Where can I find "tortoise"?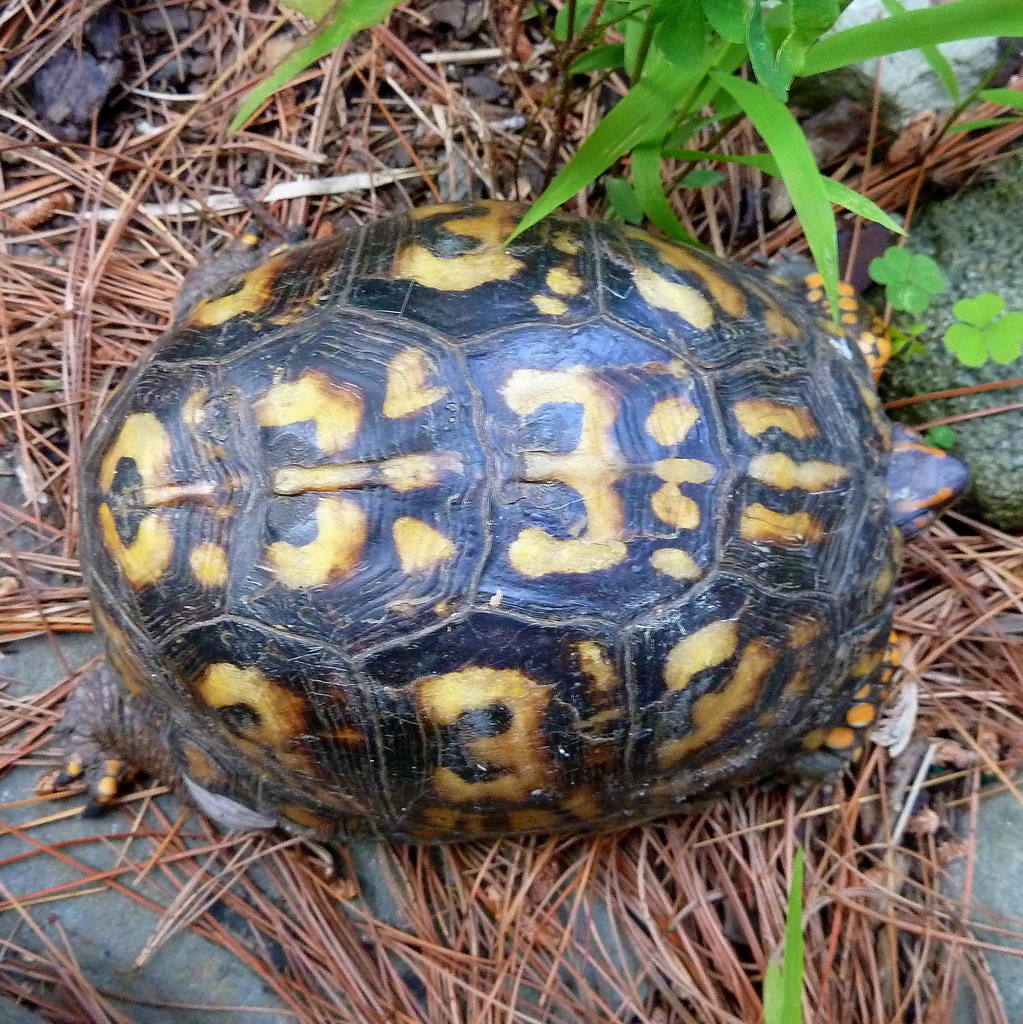
You can find it at locate(68, 200, 976, 842).
